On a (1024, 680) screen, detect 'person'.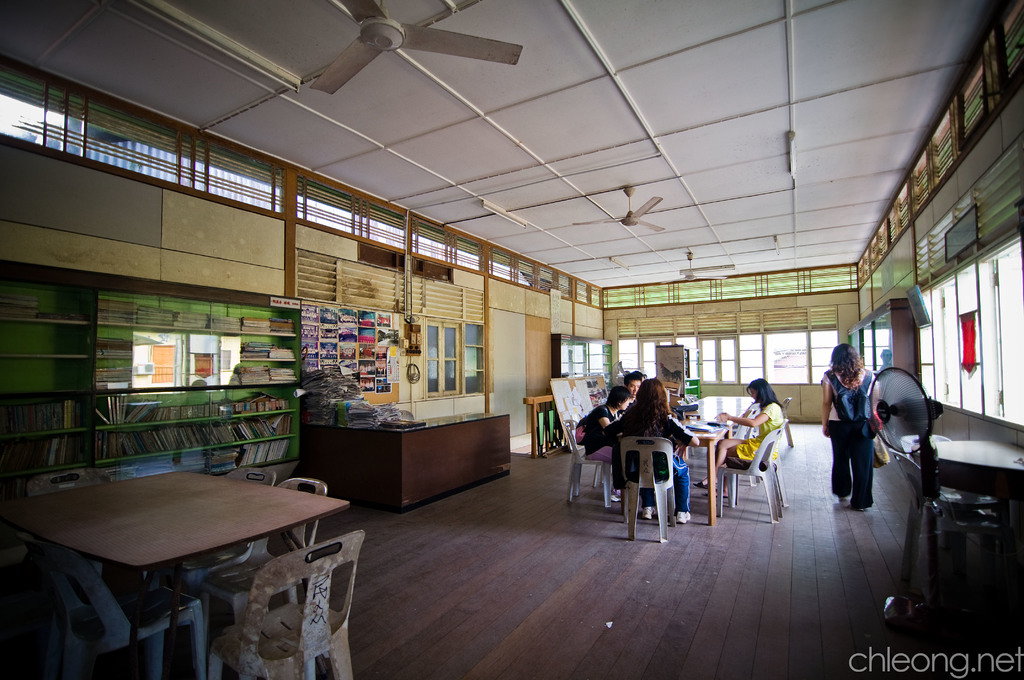
<bbox>576, 382, 631, 517</bbox>.
